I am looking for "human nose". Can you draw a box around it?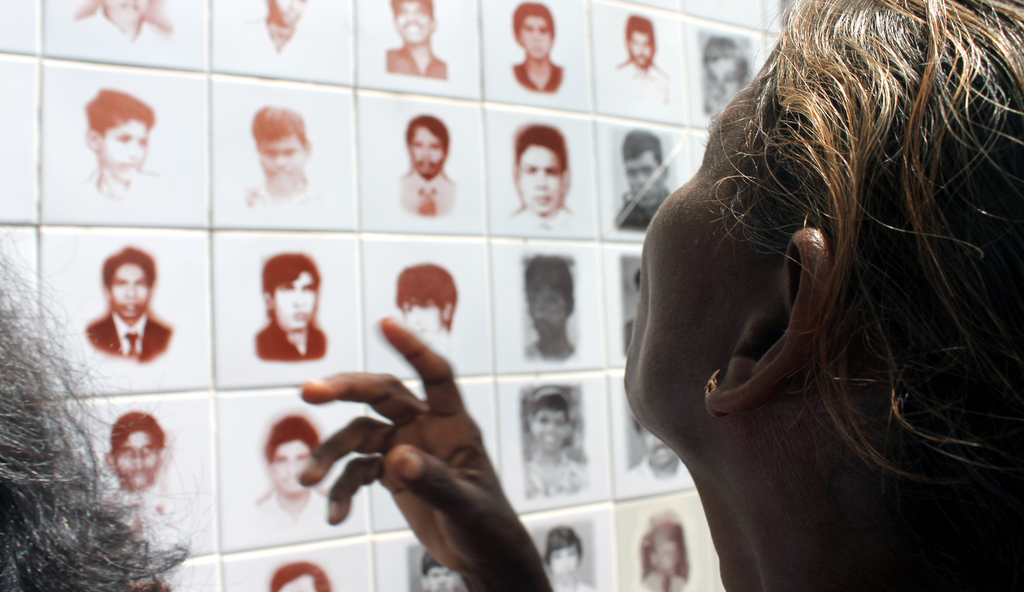
Sure, the bounding box is (294, 289, 299, 306).
